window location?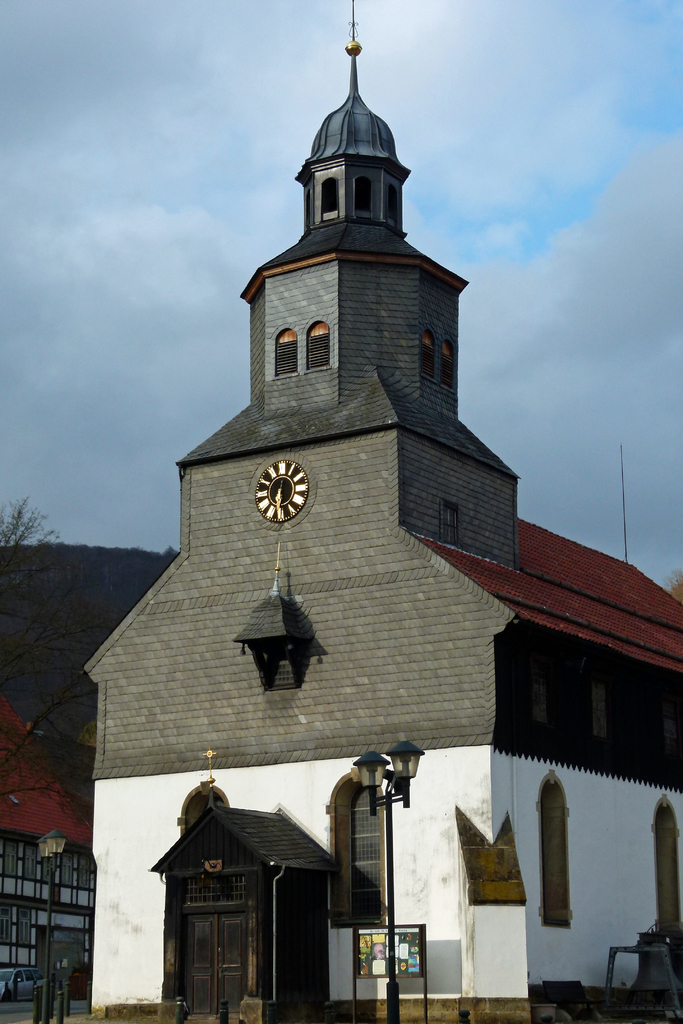
bbox=(306, 318, 330, 371)
